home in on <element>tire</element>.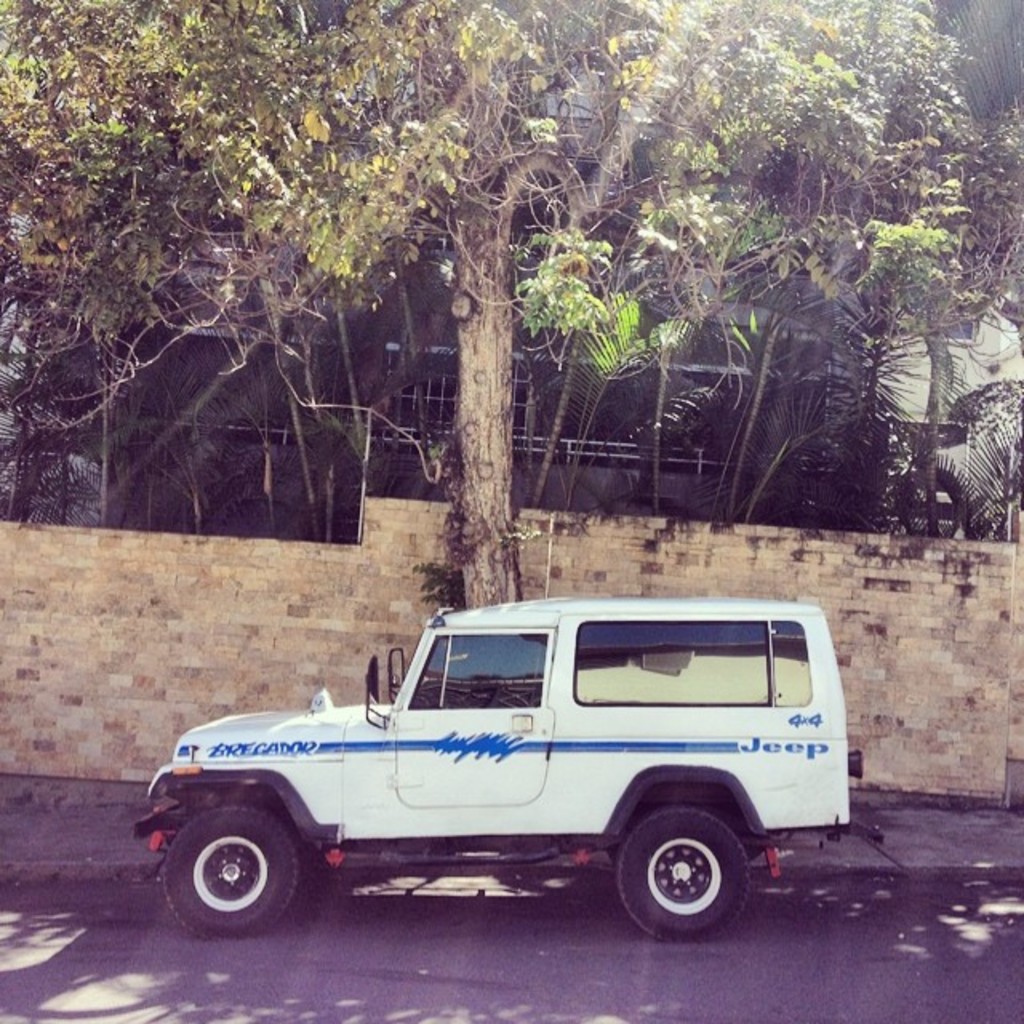
Homed in at locate(606, 842, 619, 867).
